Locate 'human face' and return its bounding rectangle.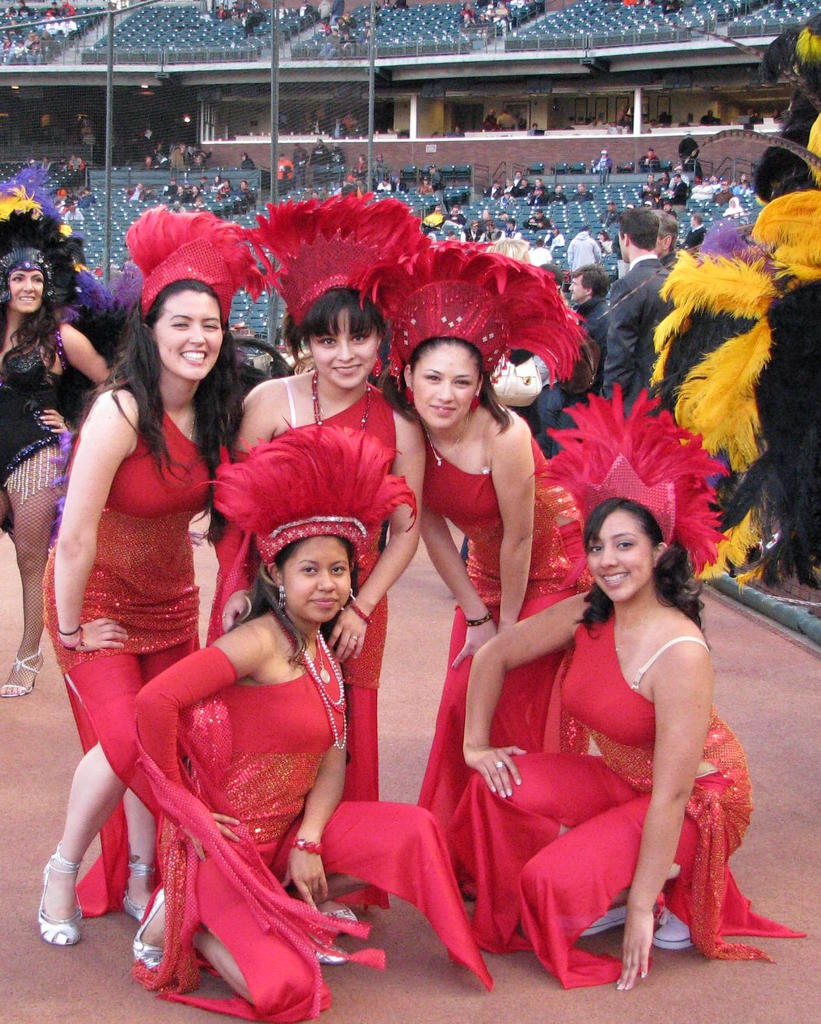
box(589, 512, 649, 603).
